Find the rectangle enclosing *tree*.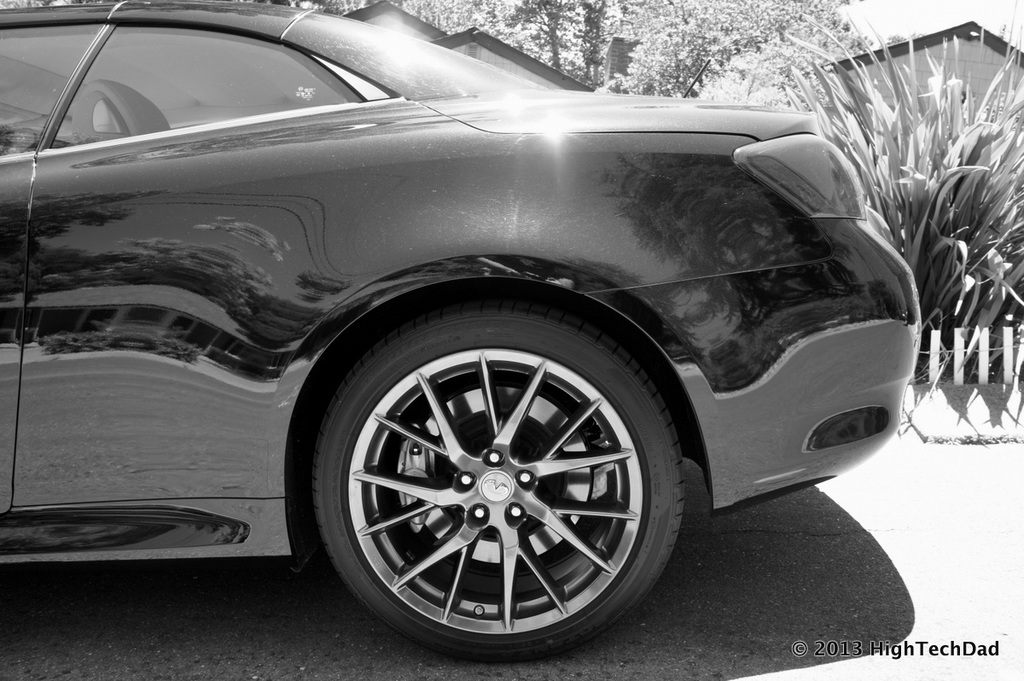
box(372, 0, 888, 99).
